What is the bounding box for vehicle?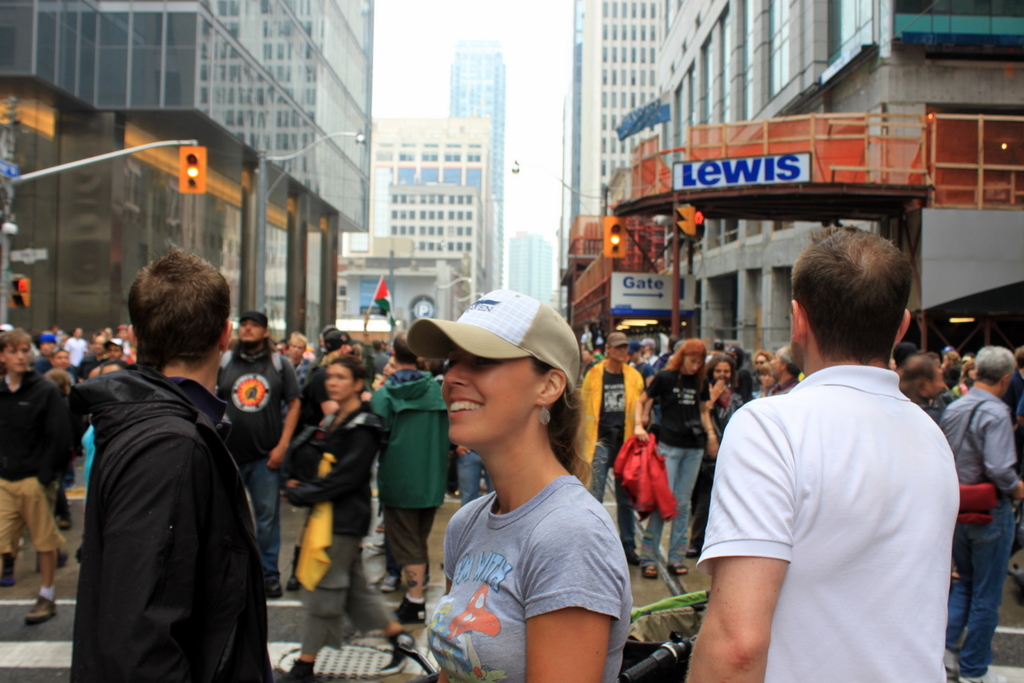
625/587/709/682.
